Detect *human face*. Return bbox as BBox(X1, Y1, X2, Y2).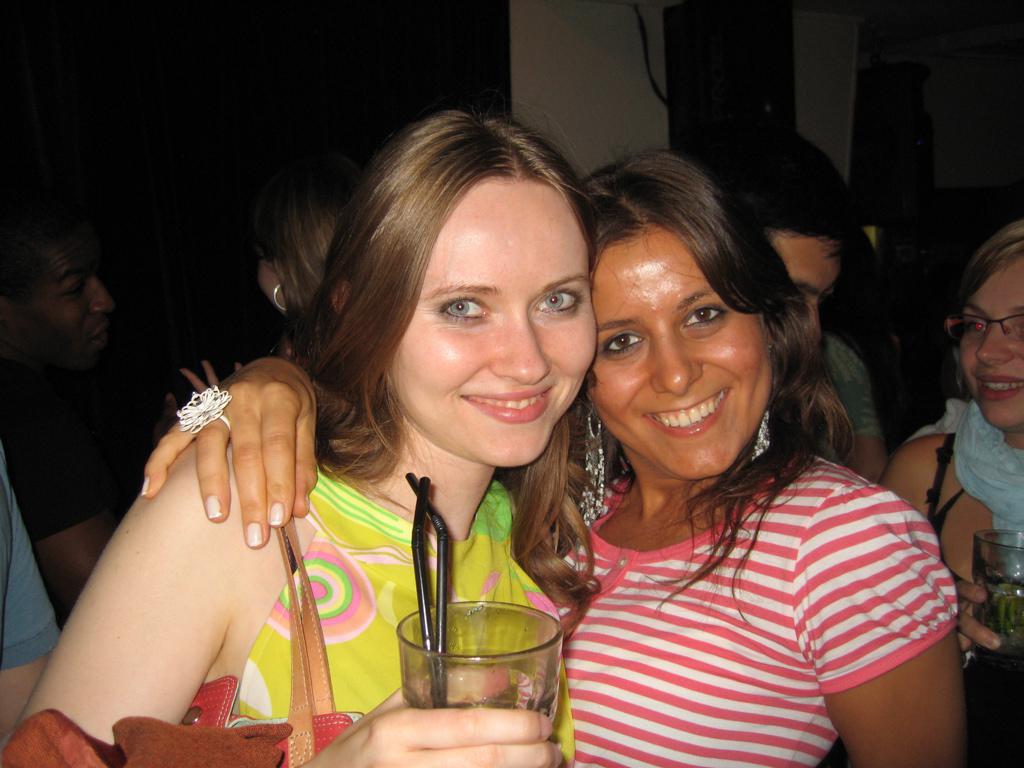
BBox(386, 179, 599, 461).
